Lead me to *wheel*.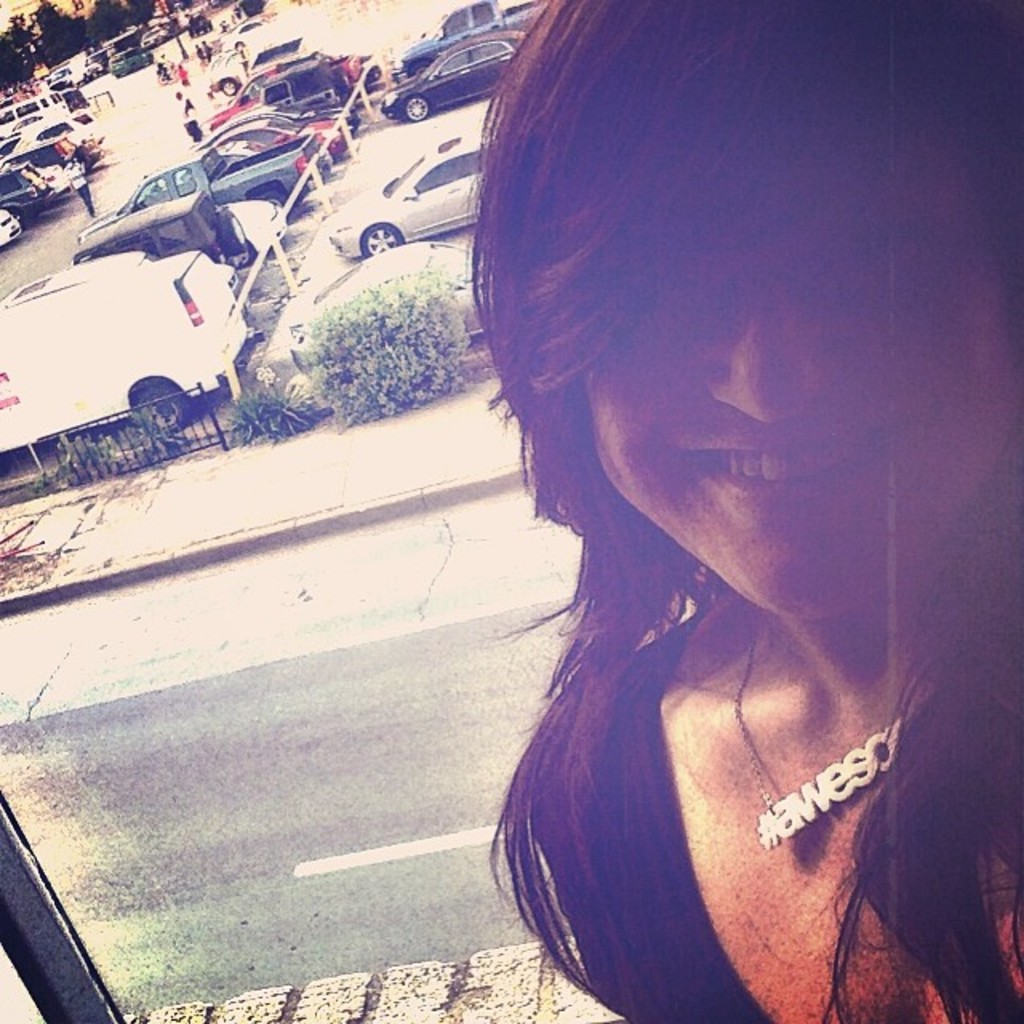
Lead to box=[406, 94, 432, 122].
